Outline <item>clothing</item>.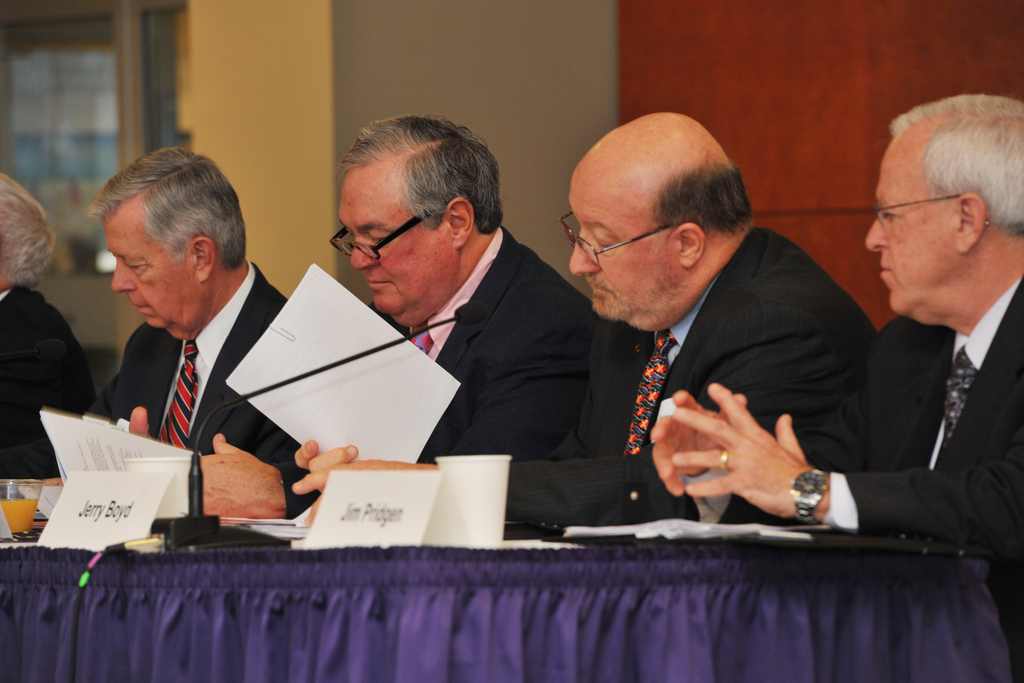
Outline: bbox=[274, 223, 602, 518].
